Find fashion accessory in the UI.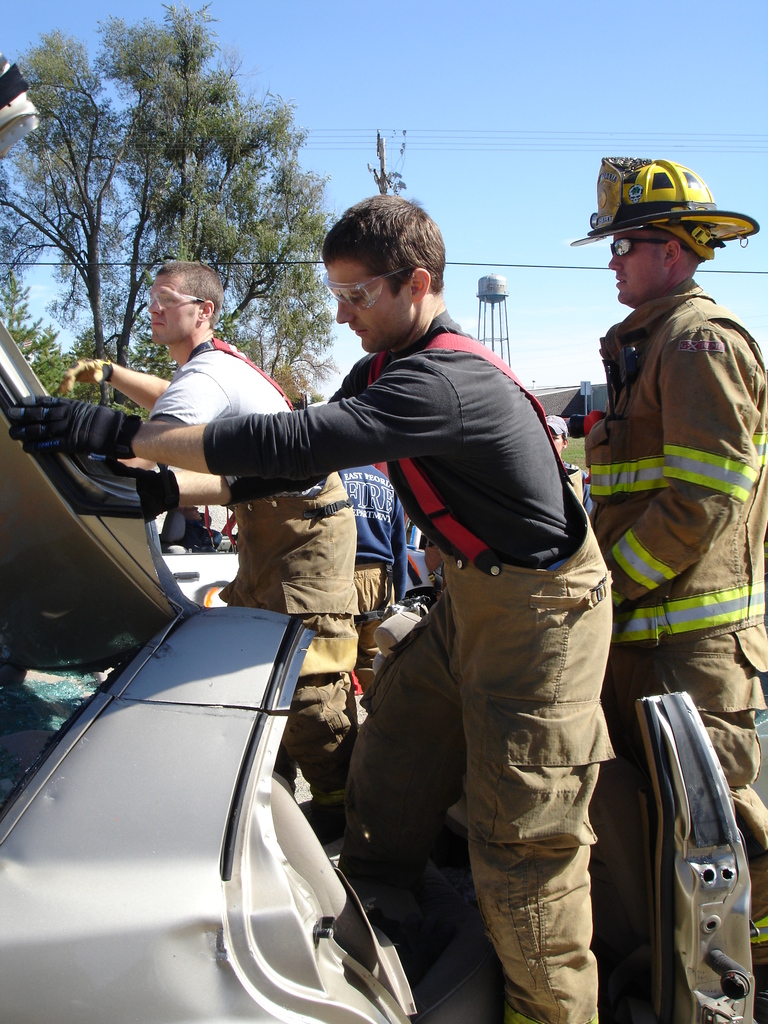
UI element at rect(55, 354, 115, 392).
